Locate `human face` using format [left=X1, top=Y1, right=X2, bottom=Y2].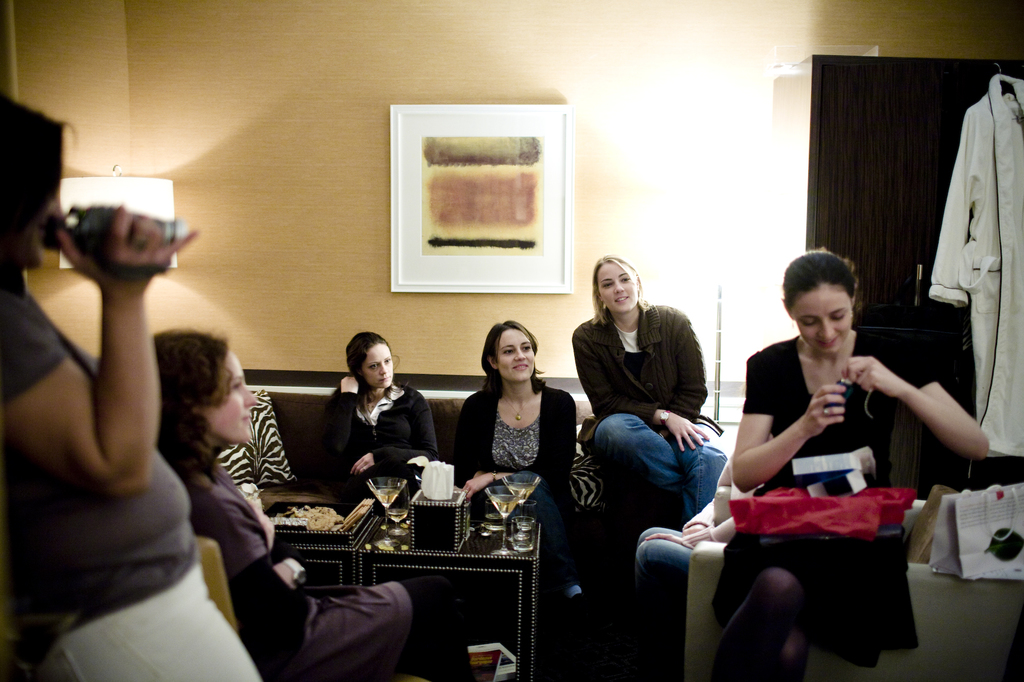
[left=597, top=264, right=637, bottom=315].
